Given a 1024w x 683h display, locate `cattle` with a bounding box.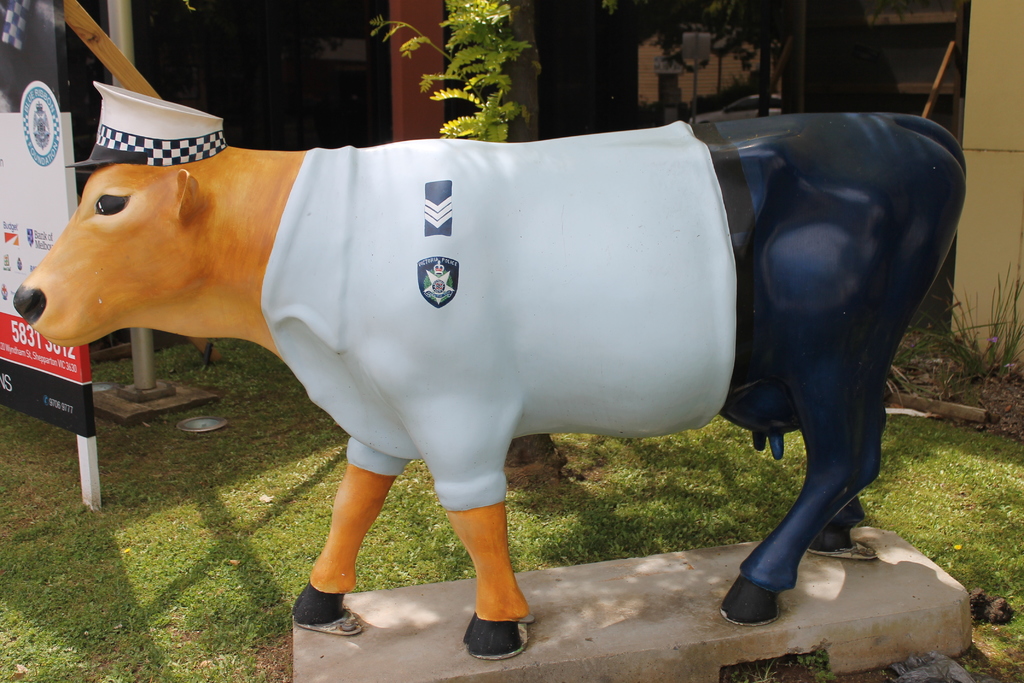
Located: x1=10, y1=0, x2=969, y2=663.
